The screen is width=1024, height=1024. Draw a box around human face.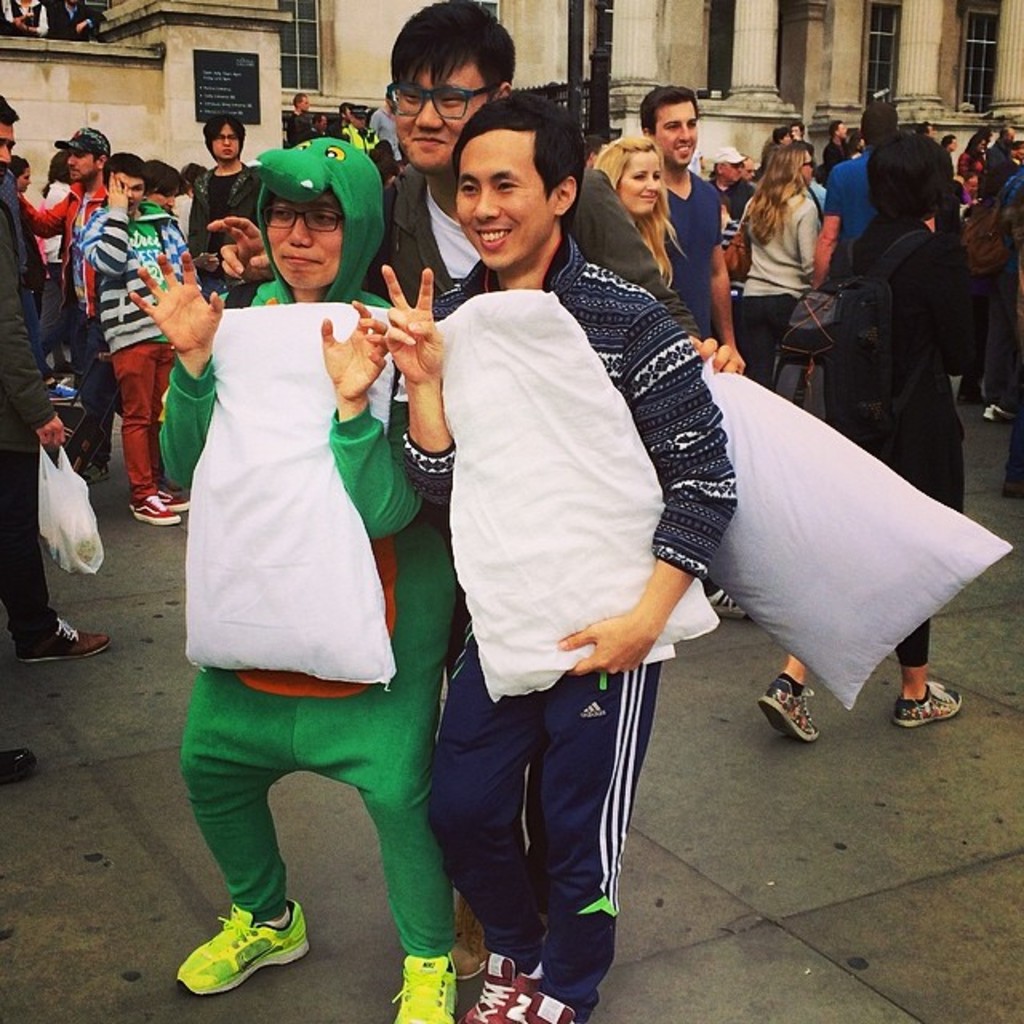
BBox(114, 170, 142, 216).
